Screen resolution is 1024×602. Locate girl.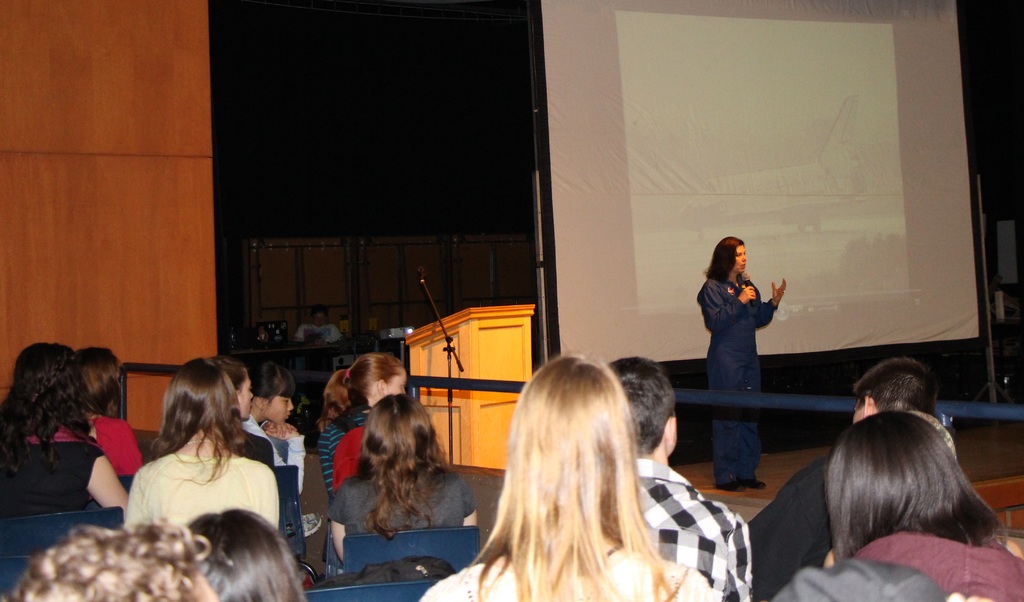
pyautogui.locateOnScreen(765, 409, 1023, 601).
